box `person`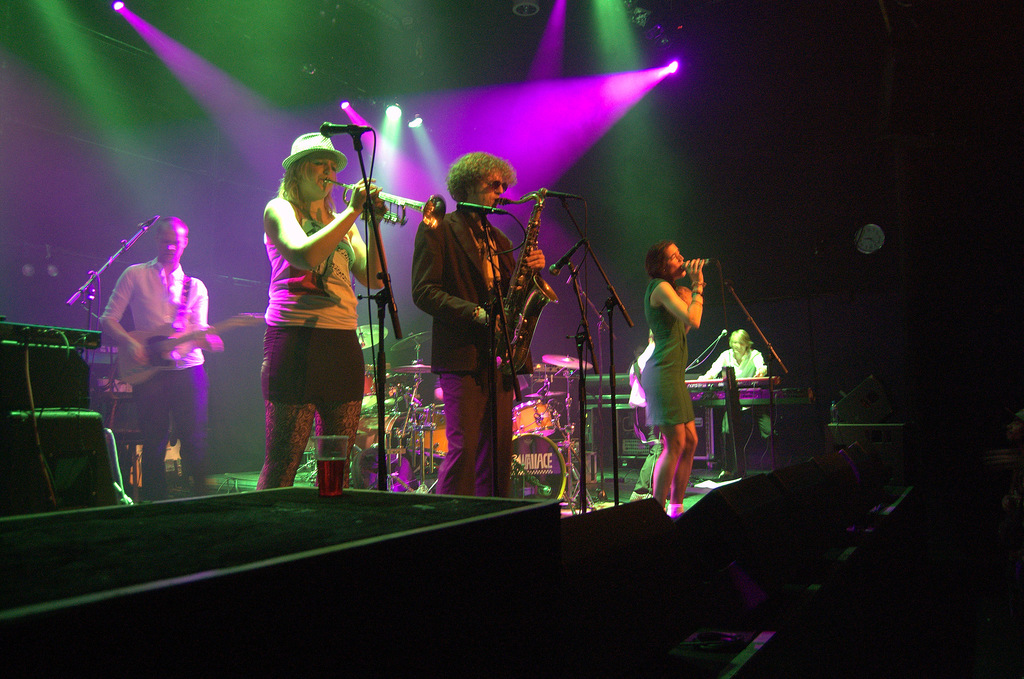
{"x1": 255, "y1": 117, "x2": 387, "y2": 502}
